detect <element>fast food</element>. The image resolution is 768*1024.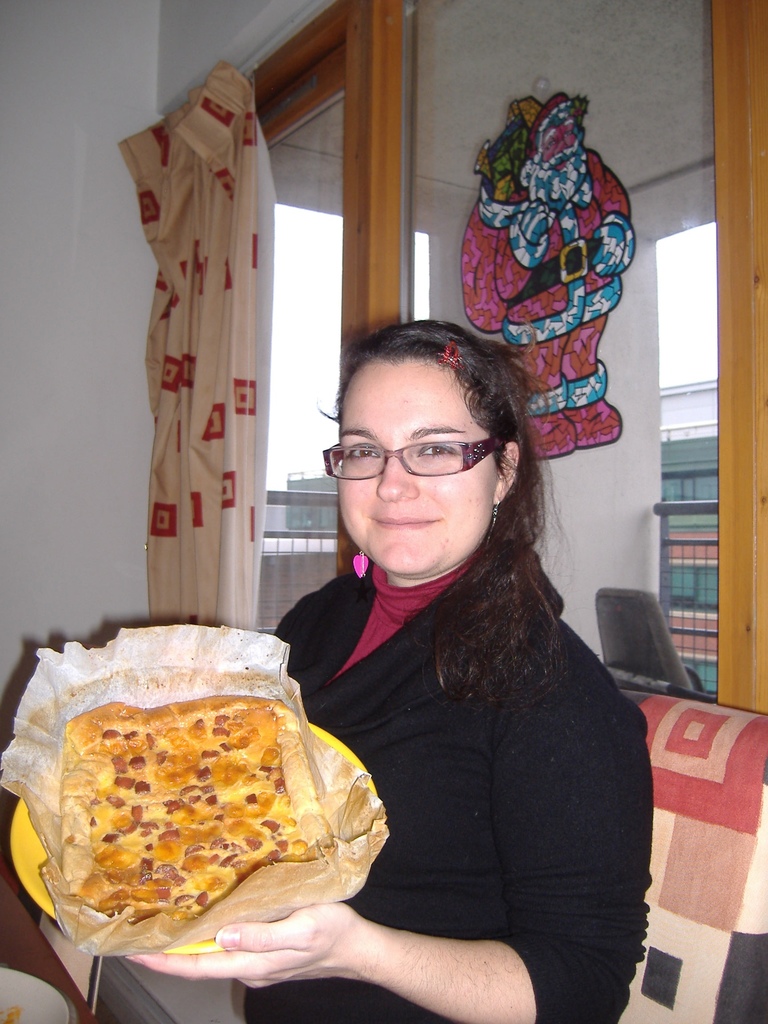
select_region(59, 684, 311, 931).
